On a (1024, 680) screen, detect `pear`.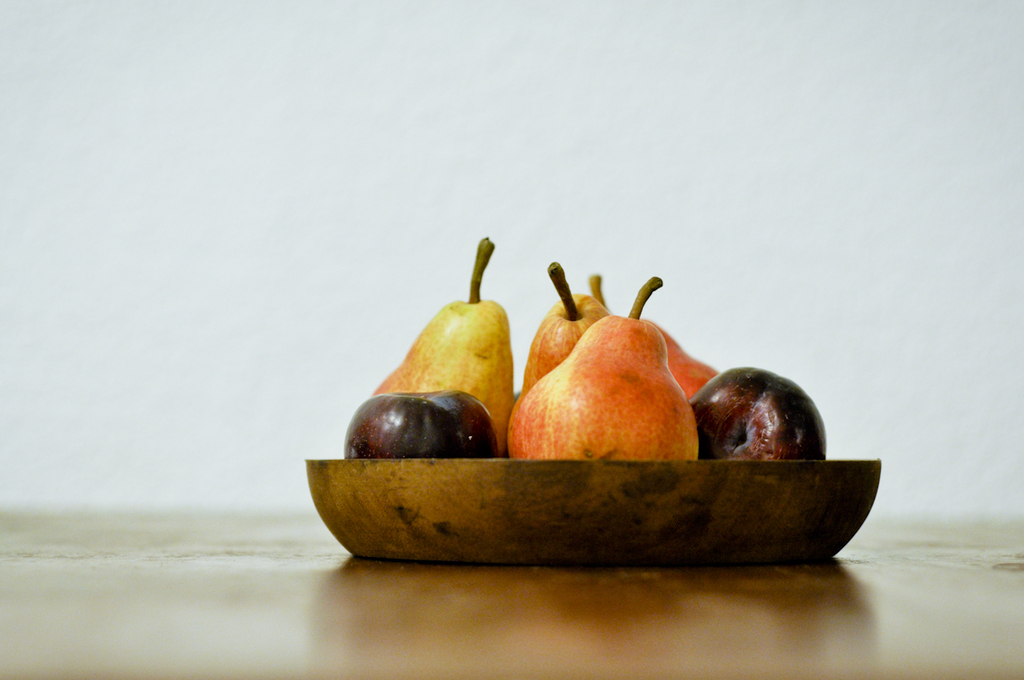
rect(507, 311, 698, 460).
